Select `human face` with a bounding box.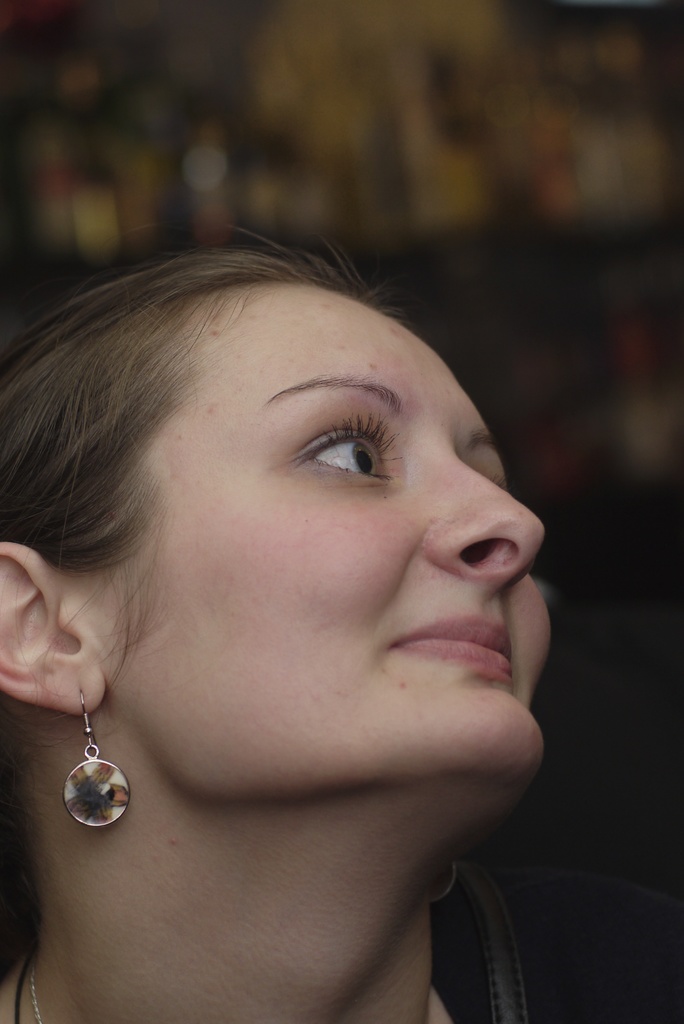
crop(92, 288, 552, 797).
